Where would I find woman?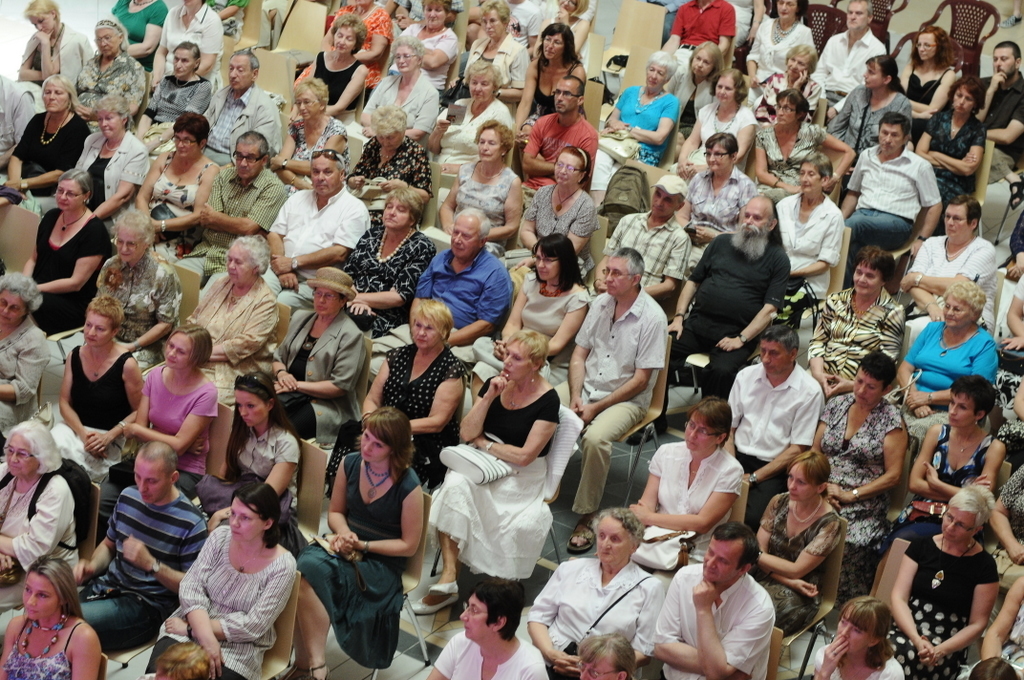
At [x1=182, y1=239, x2=275, y2=410].
